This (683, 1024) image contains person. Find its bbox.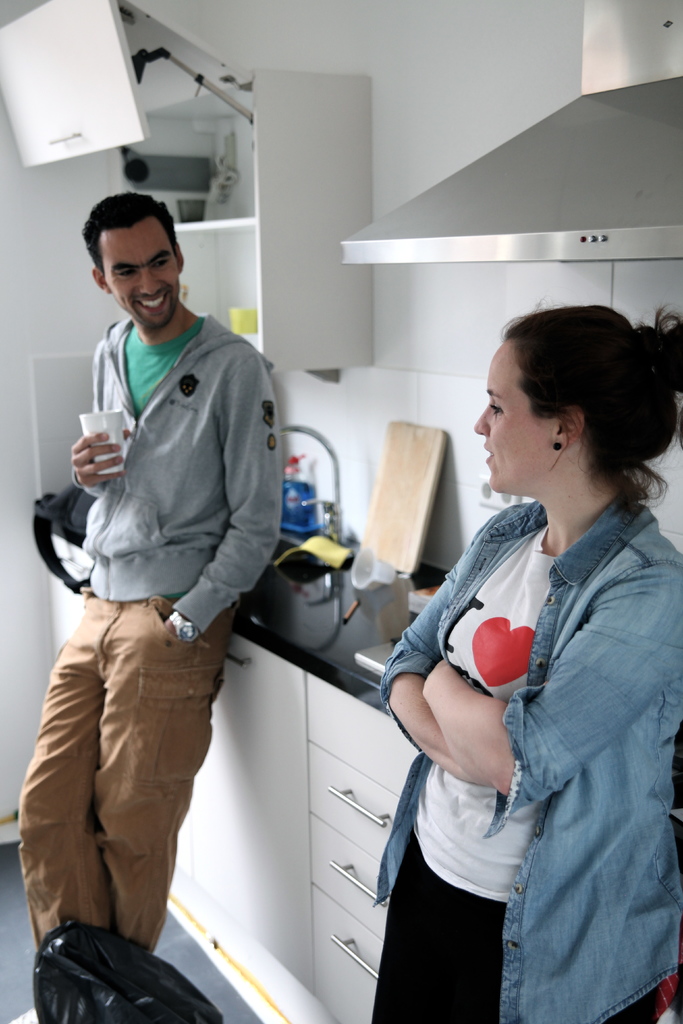
(365, 354, 664, 1023).
